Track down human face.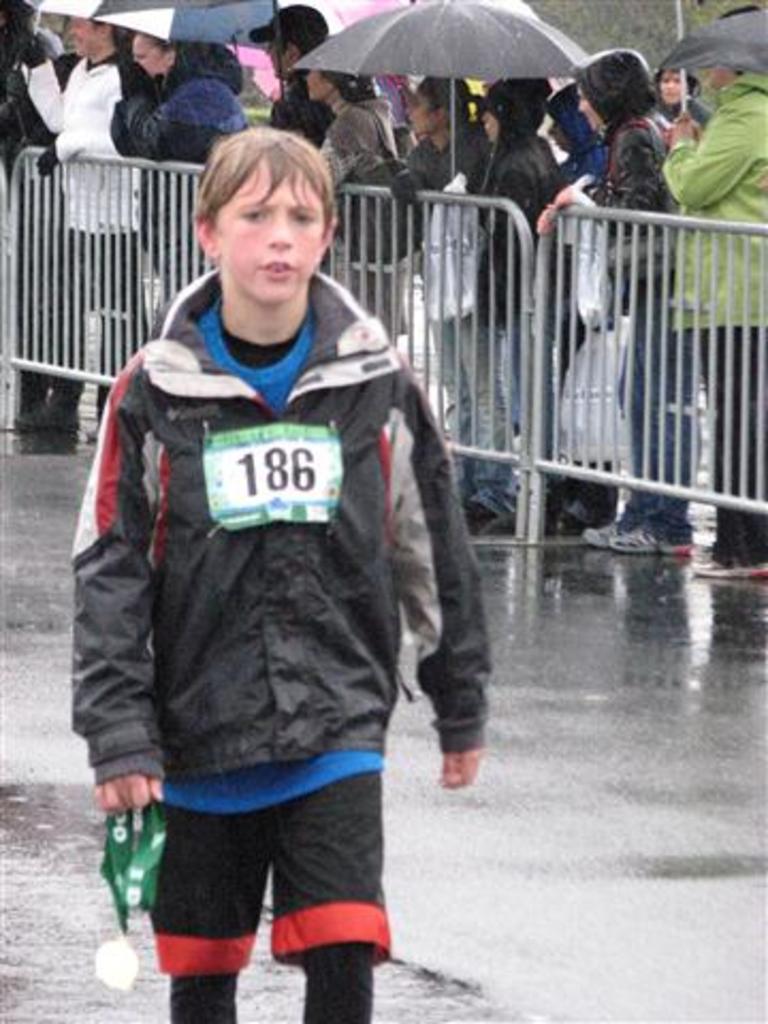
Tracked to x1=311 y1=70 x2=326 y2=100.
